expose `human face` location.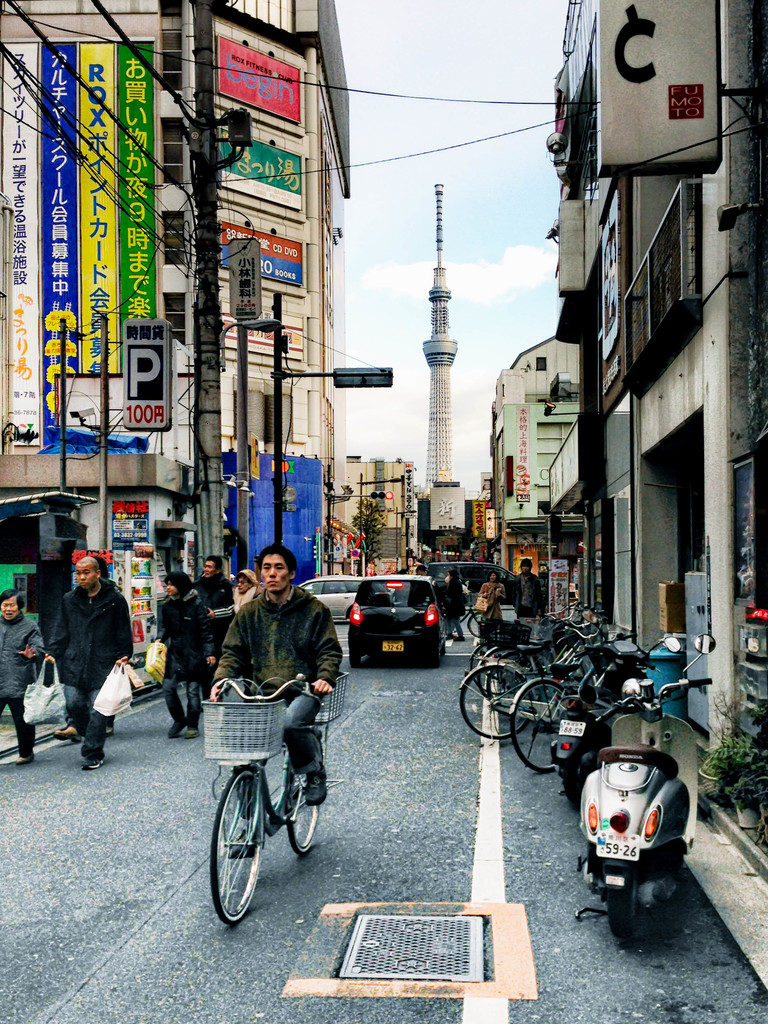
Exposed at x1=260, y1=550, x2=293, y2=594.
